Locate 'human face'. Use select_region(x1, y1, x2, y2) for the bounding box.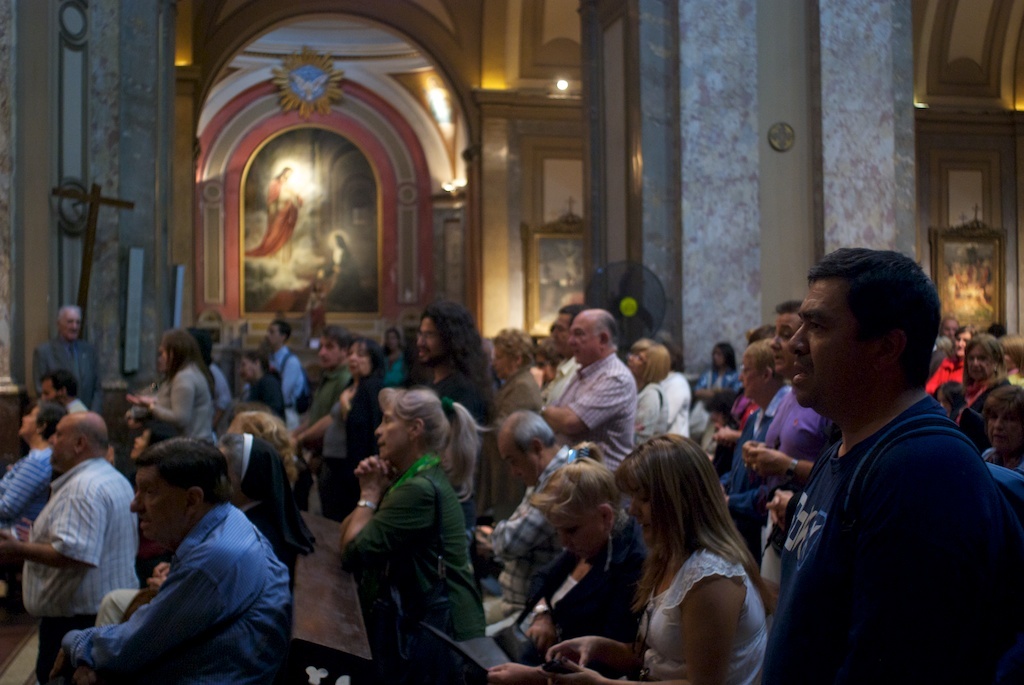
select_region(239, 359, 256, 377).
